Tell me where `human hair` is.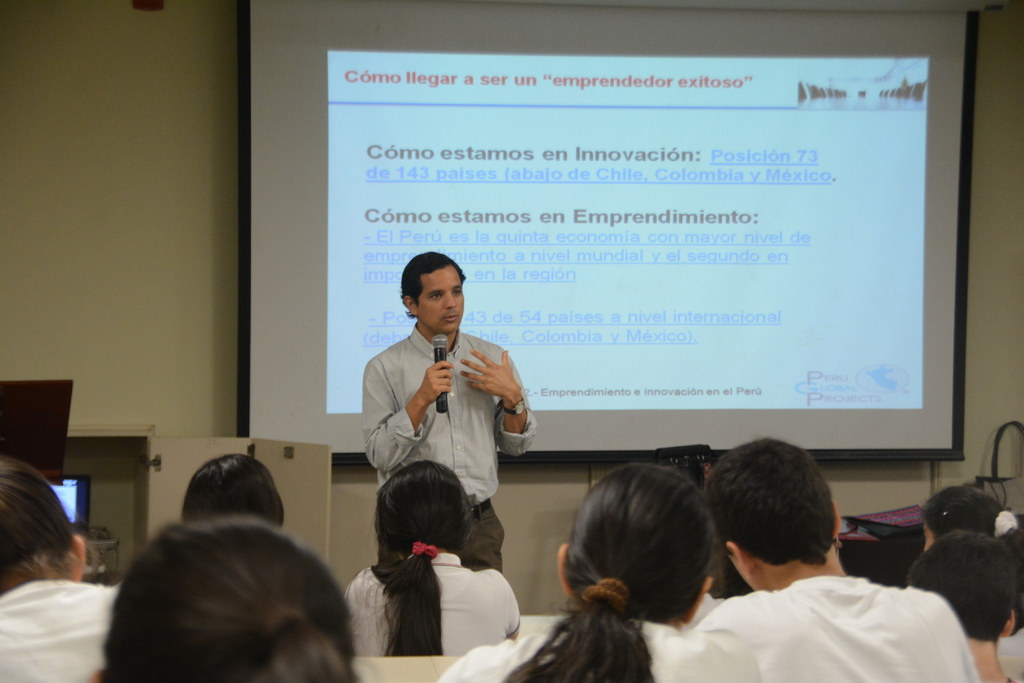
`human hair` is at [left=181, top=452, right=285, bottom=529].
